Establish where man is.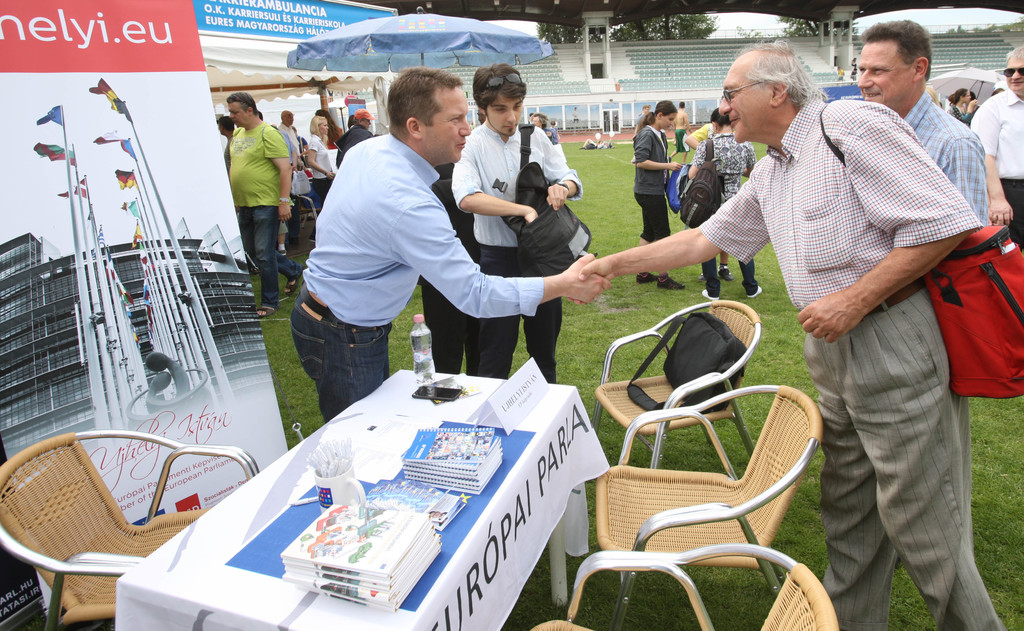
Established at select_region(845, 12, 991, 244).
